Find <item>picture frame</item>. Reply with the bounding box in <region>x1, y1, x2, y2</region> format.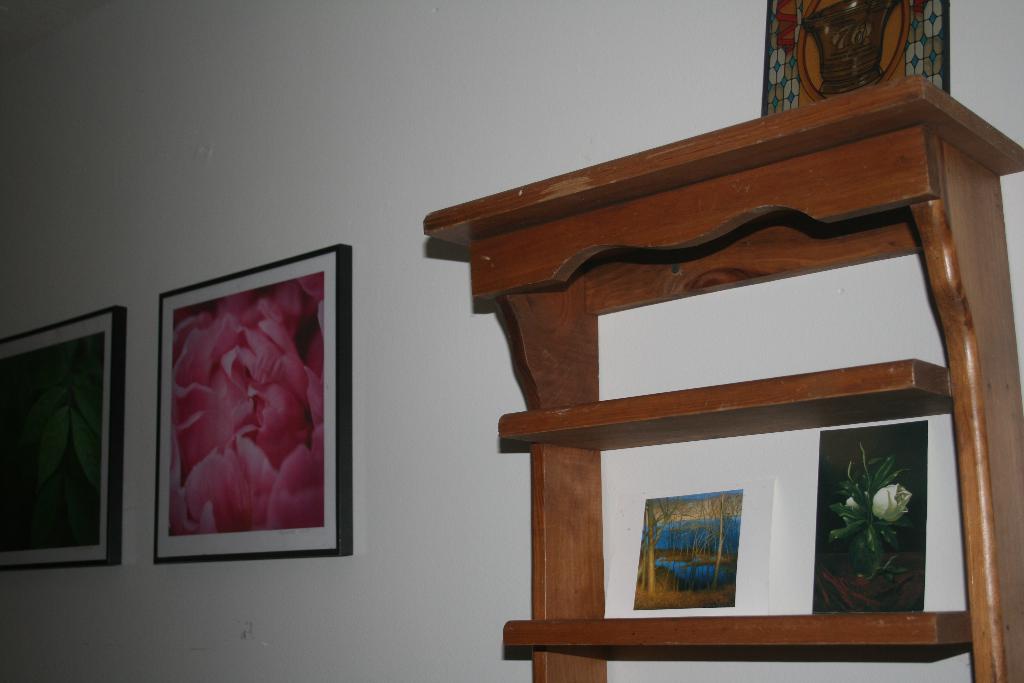
<region>0, 304, 129, 567</region>.
